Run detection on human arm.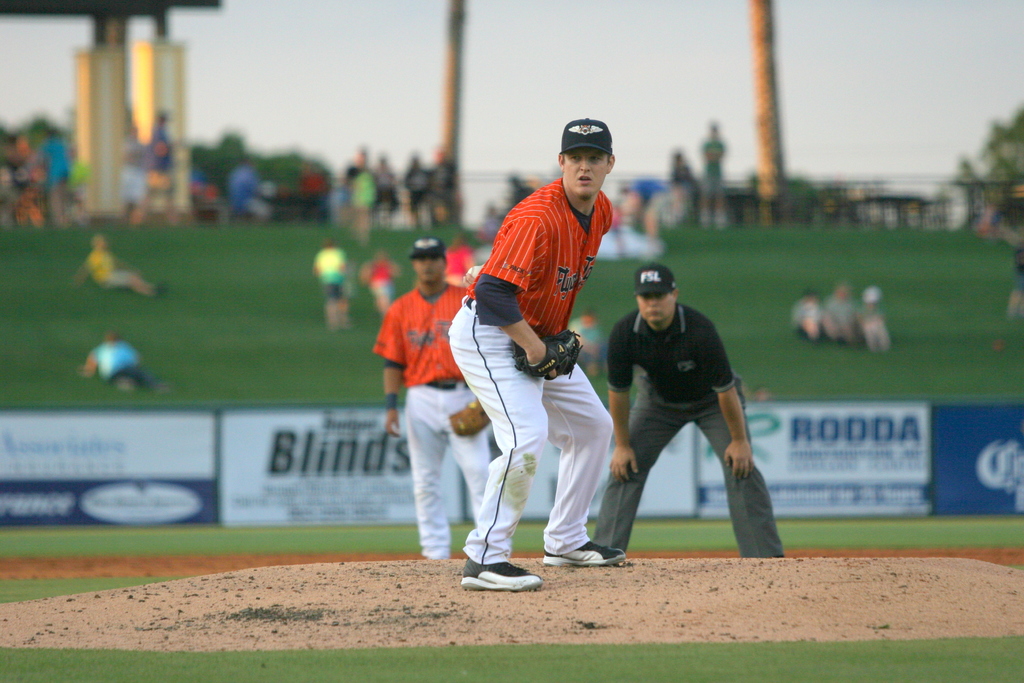
Result: <box>607,338,632,476</box>.
